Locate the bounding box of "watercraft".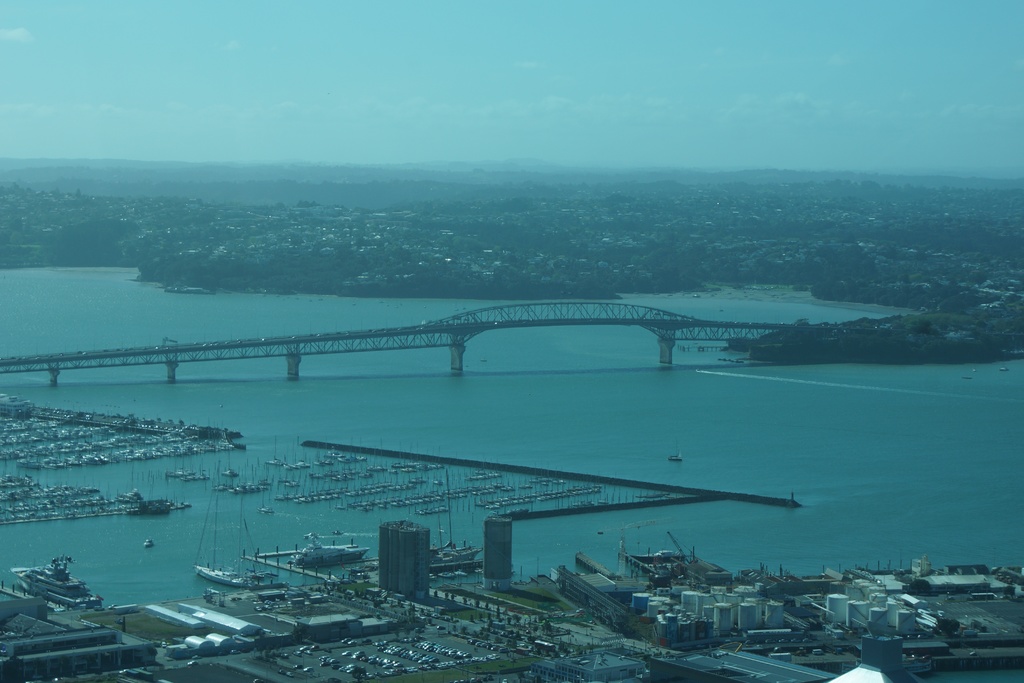
Bounding box: <region>343, 468, 355, 500</region>.
